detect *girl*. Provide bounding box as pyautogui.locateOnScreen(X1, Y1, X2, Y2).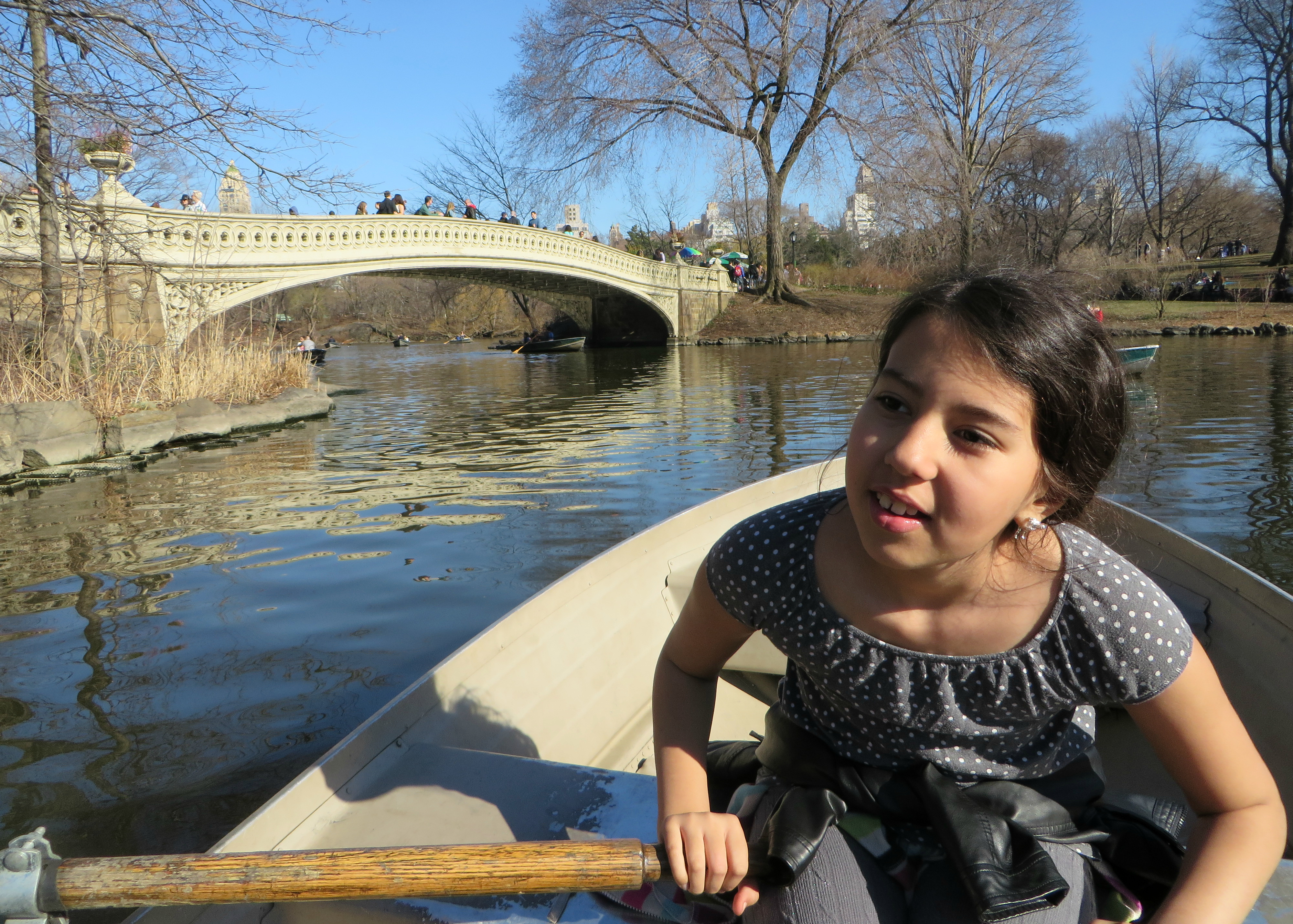
pyautogui.locateOnScreen(127, 62, 131, 69).
